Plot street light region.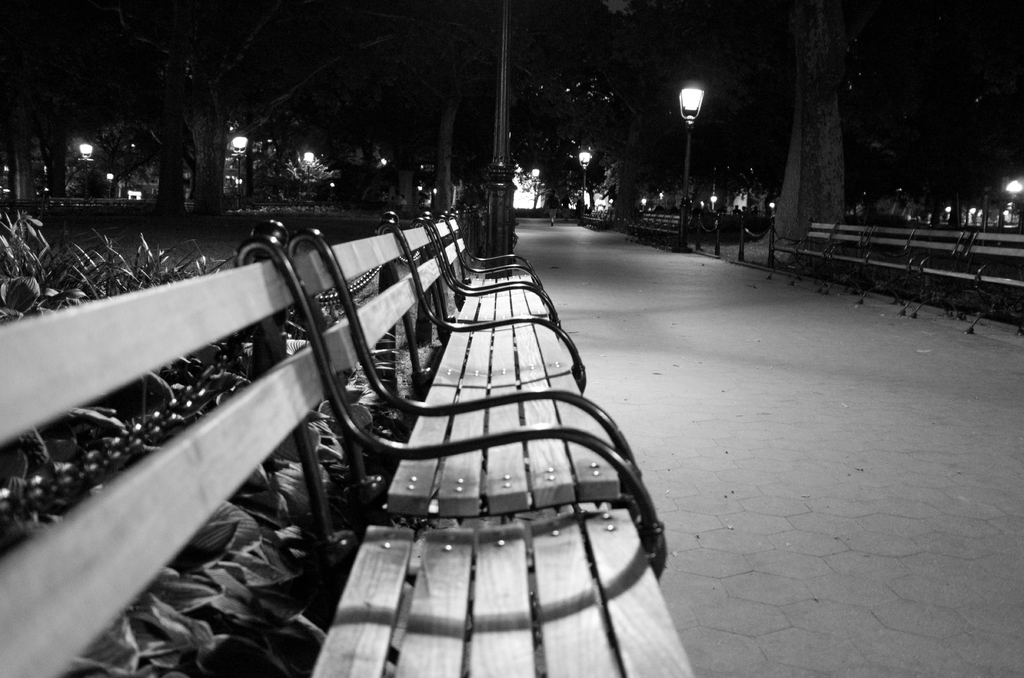
Plotted at [left=1003, top=176, right=1023, bottom=229].
